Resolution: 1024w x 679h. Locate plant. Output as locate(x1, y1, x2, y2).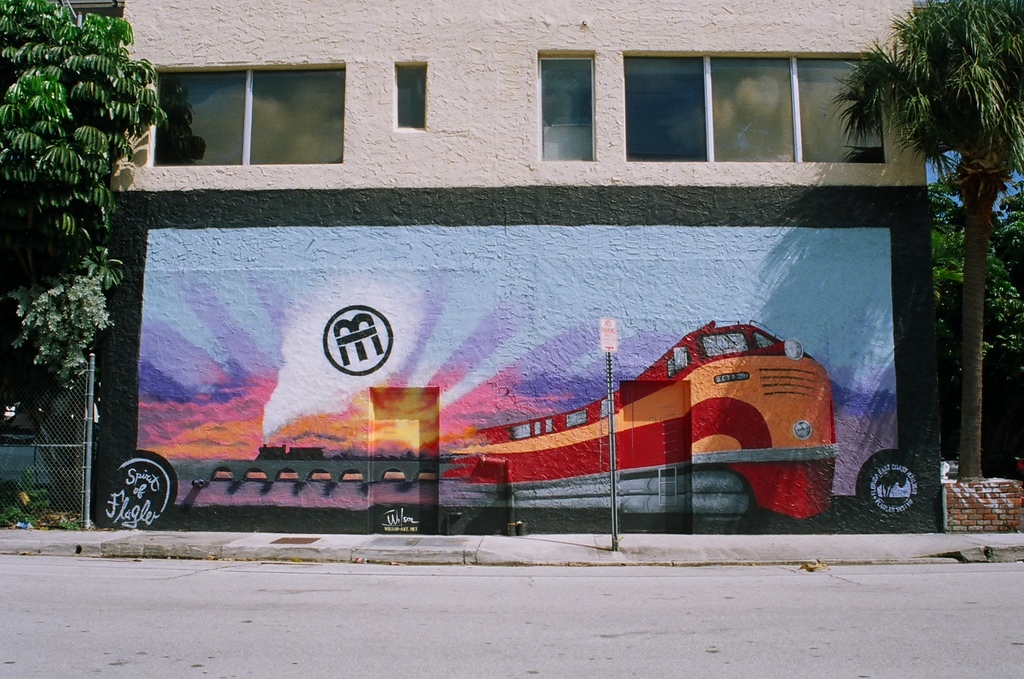
locate(0, 460, 88, 528).
